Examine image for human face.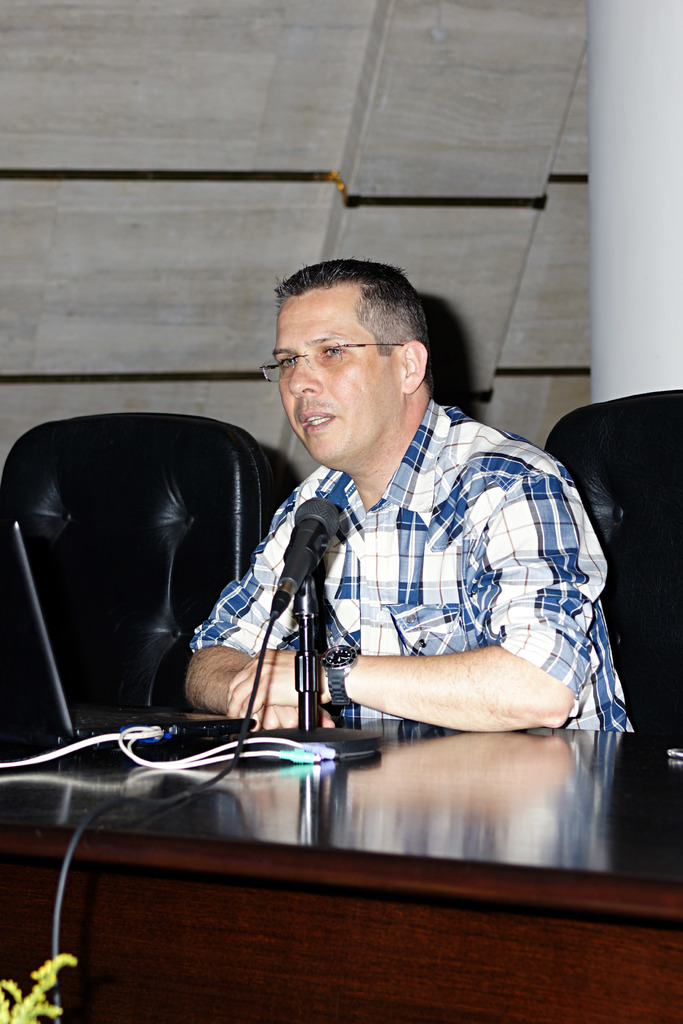
Examination result: (272,285,397,465).
